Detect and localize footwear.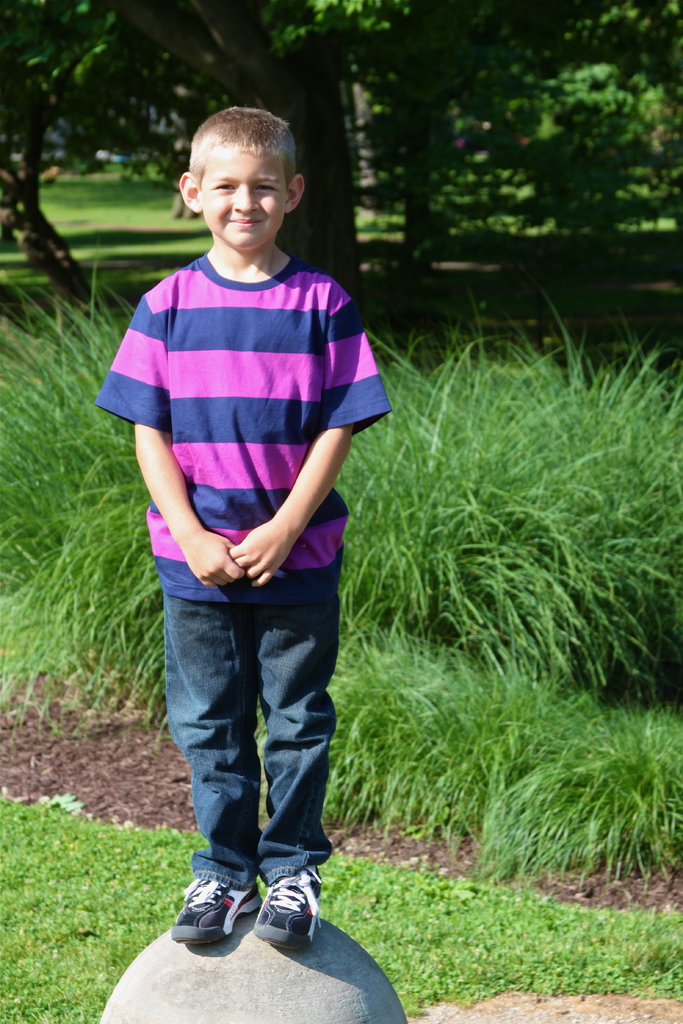
Localized at detection(253, 872, 300, 946).
